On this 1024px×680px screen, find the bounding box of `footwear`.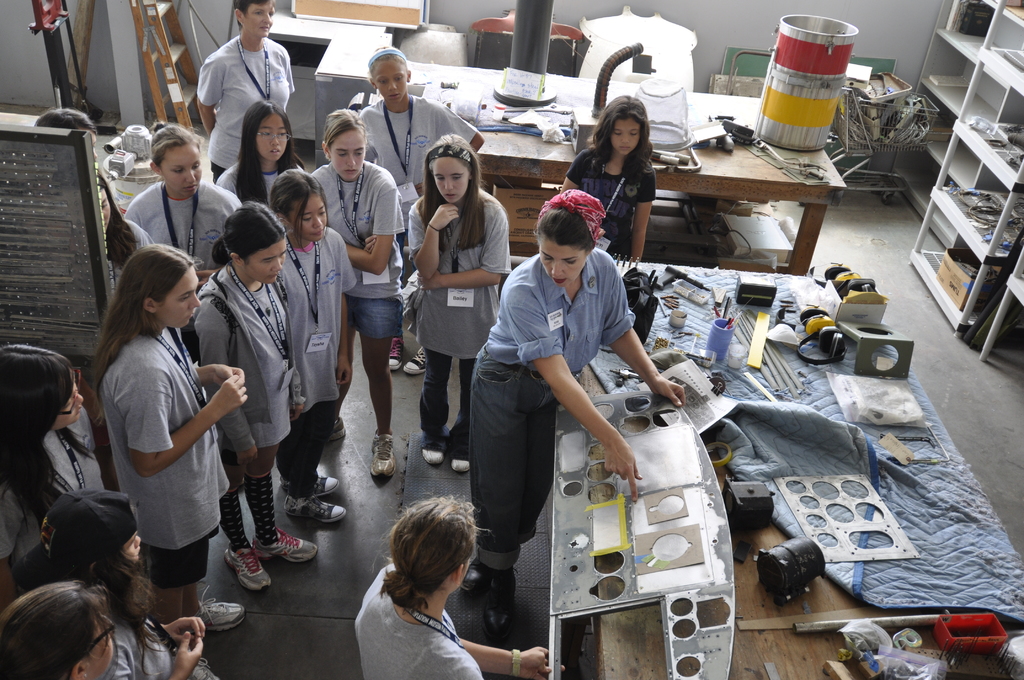
Bounding box: {"left": 387, "top": 336, "right": 405, "bottom": 371}.
